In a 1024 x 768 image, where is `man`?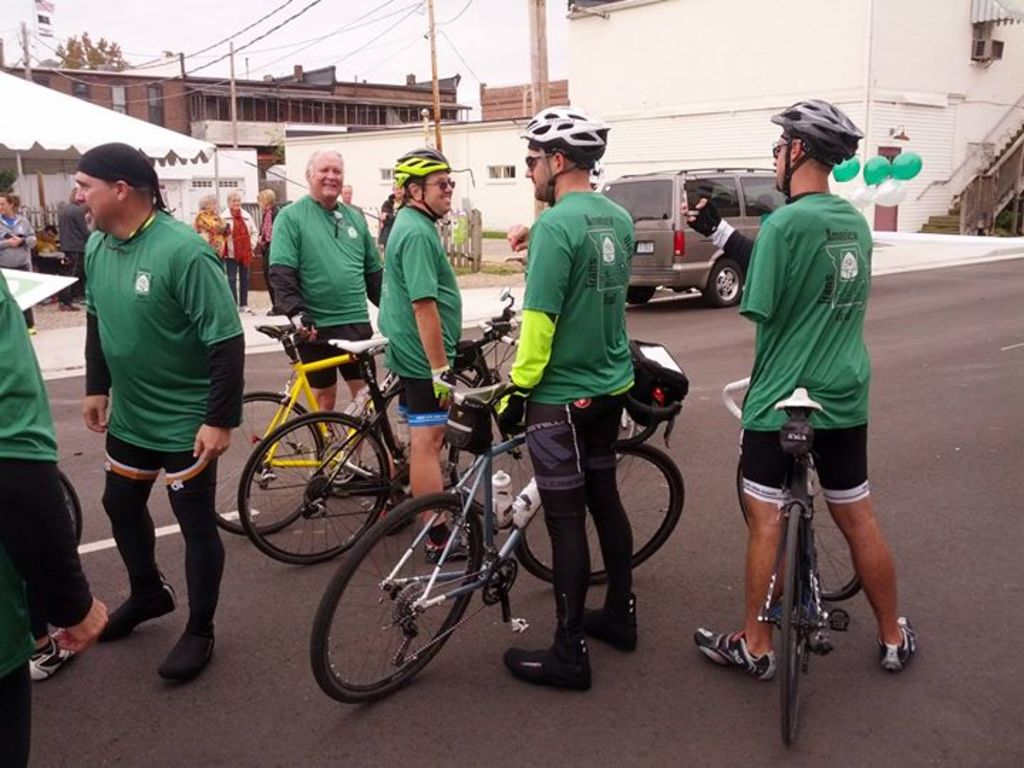
box(0, 256, 118, 767).
